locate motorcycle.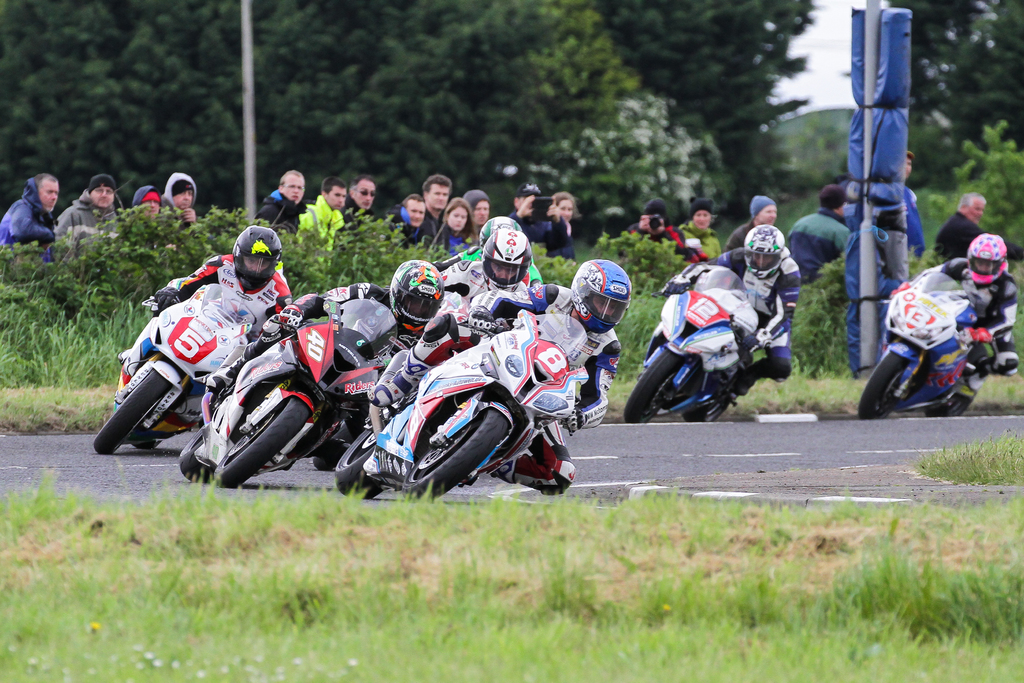
Bounding box: <bbox>623, 268, 774, 420</bbox>.
